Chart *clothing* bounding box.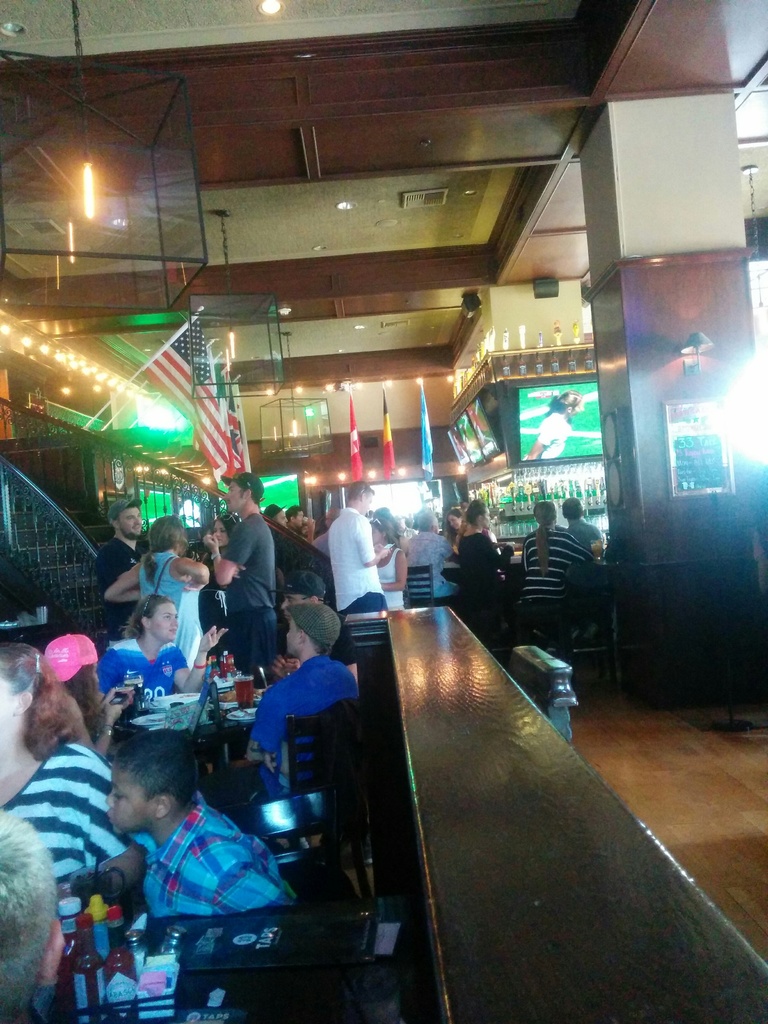
Charted: [x1=293, y1=527, x2=328, y2=580].
